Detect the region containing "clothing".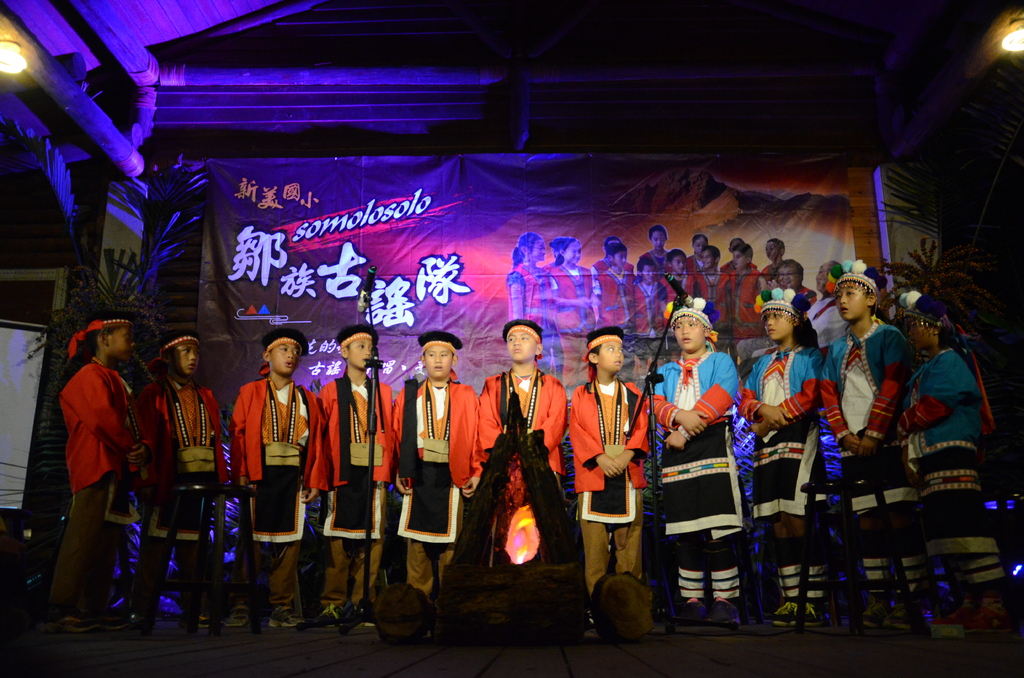
box(674, 482, 737, 636).
